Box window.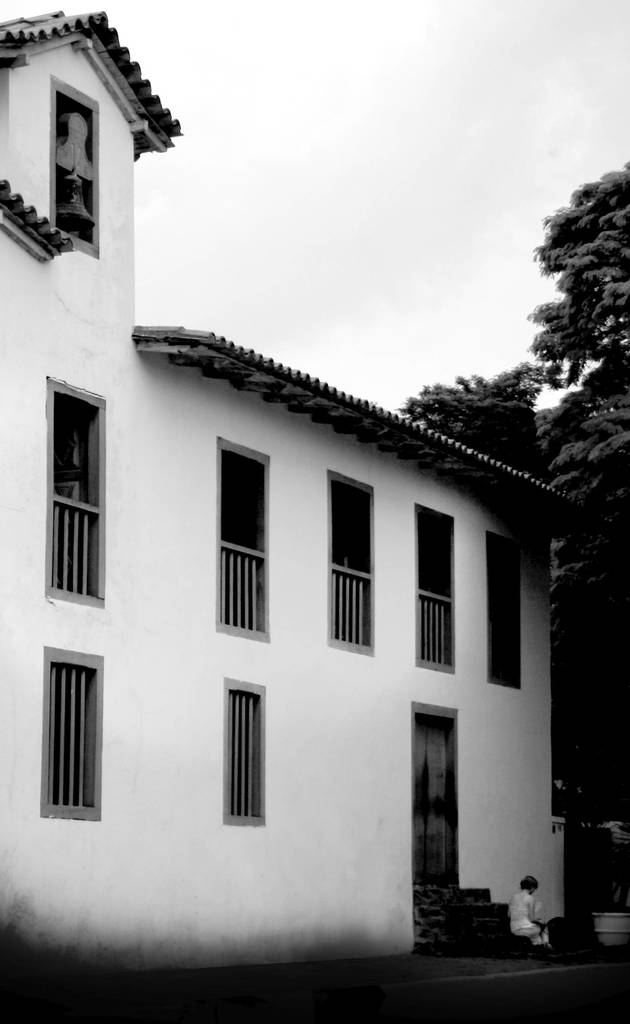
414:503:455:673.
